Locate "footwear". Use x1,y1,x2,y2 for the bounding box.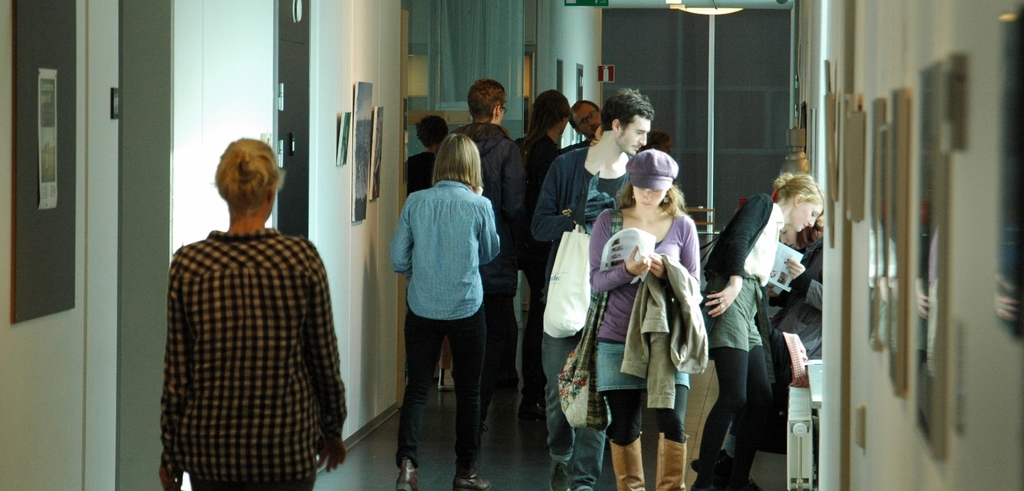
480,423,486,446.
